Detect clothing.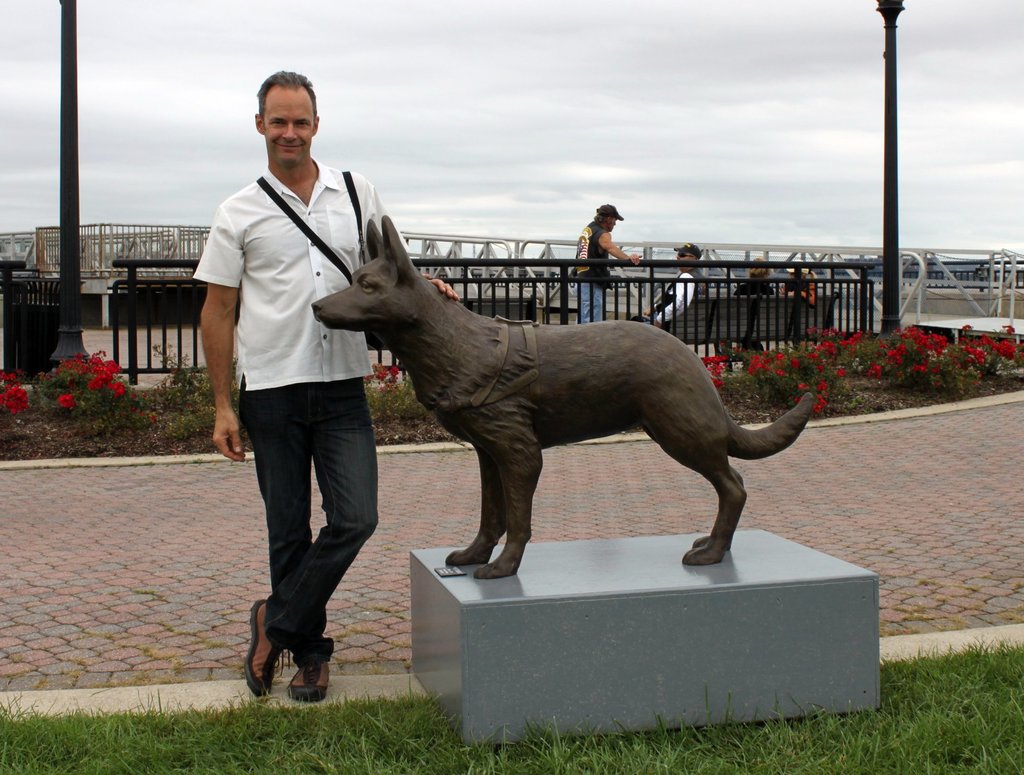
Detected at 191:157:415:391.
